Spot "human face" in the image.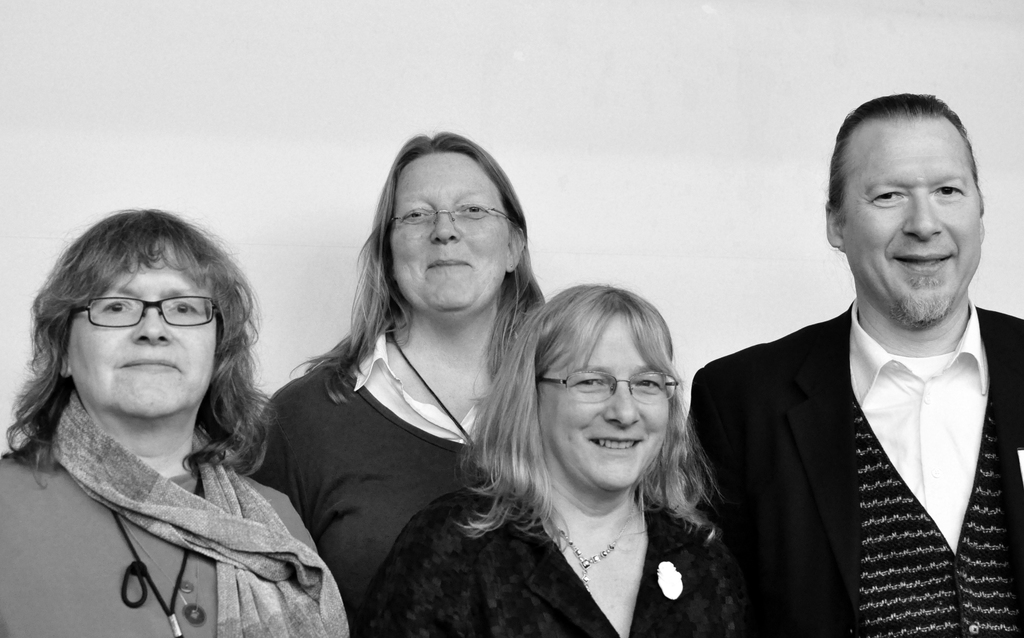
"human face" found at x1=71 y1=240 x2=213 y2=419.
